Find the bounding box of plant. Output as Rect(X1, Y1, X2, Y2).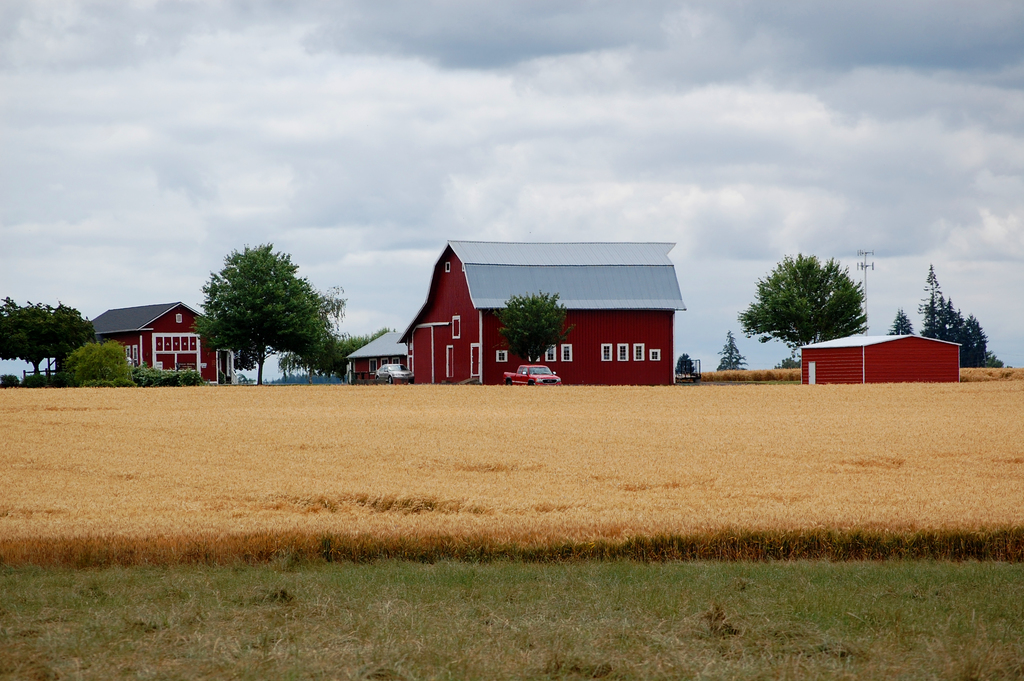
Rect(137, 357, 152, 381).
